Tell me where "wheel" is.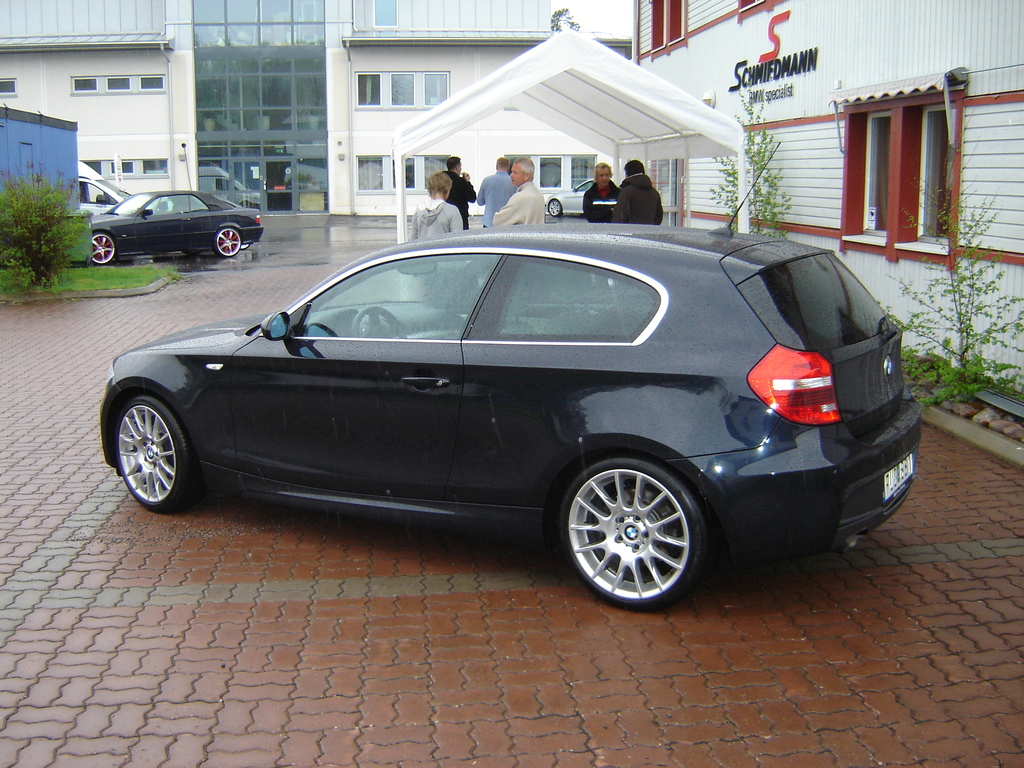
"wheel" is at [x1=109, y1=397, x2=201, y2=516].
